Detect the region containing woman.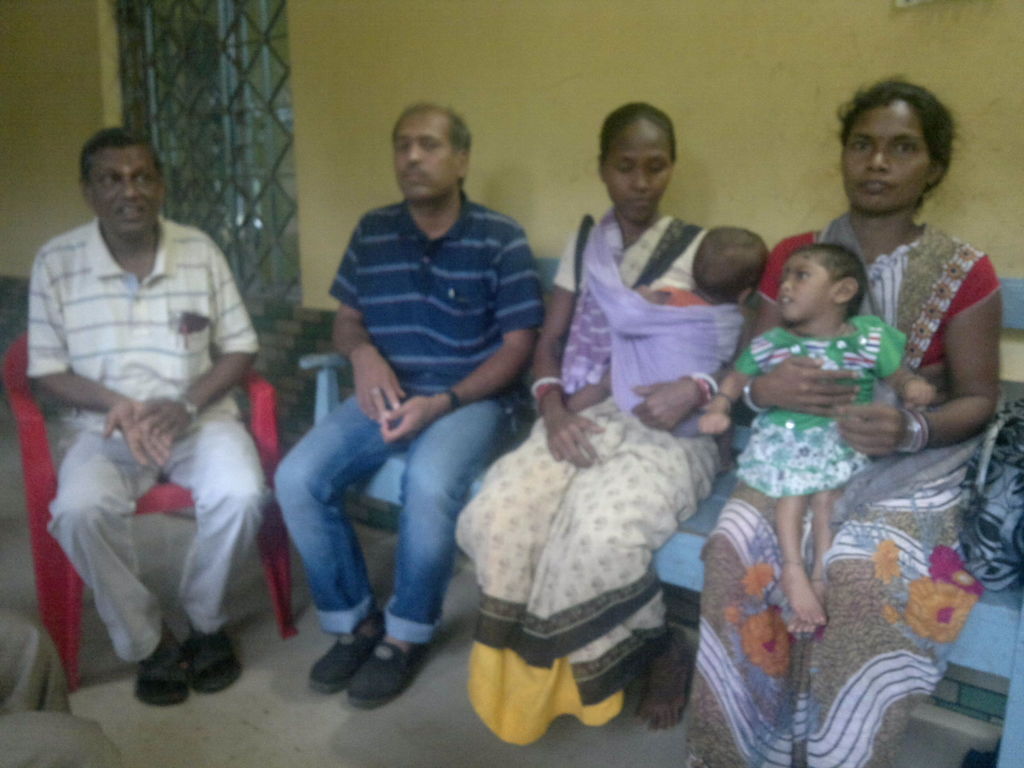
l=685, t=76, r=1005, b=767.
